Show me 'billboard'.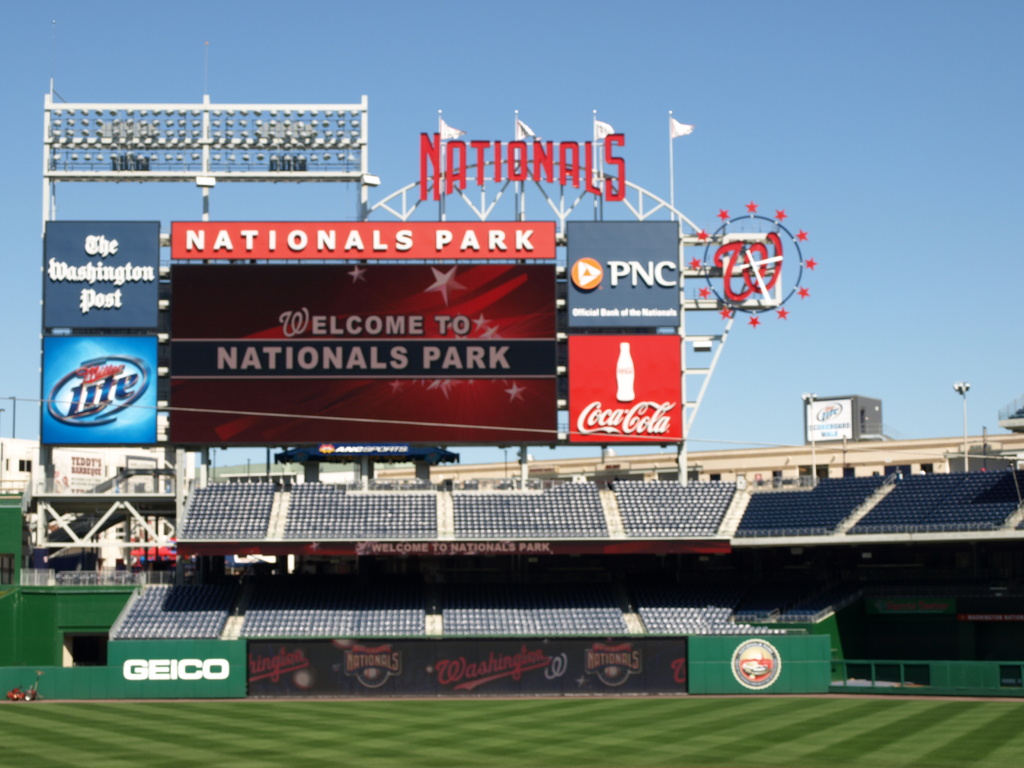
'billboard' is here: 566 324 680 437.
